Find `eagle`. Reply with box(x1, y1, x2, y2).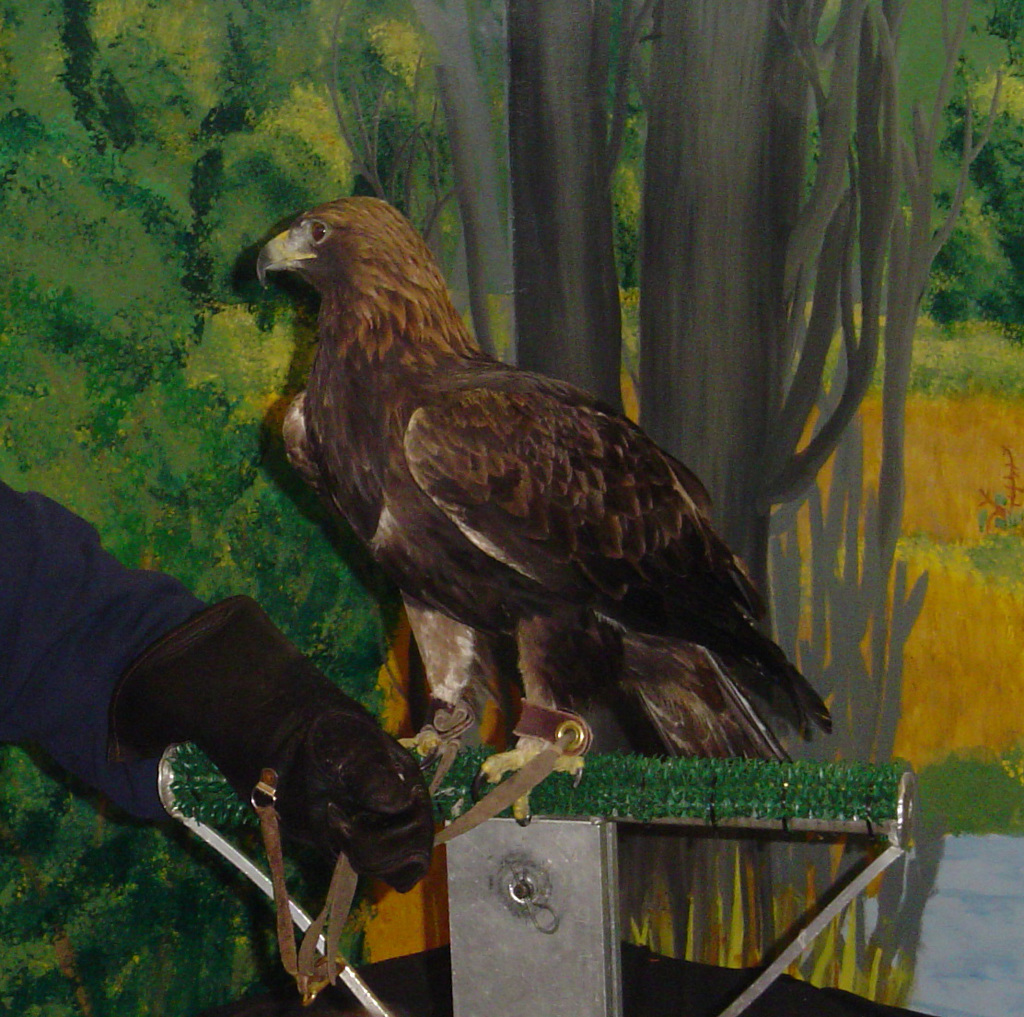
box(251, 199, 842, 823).
